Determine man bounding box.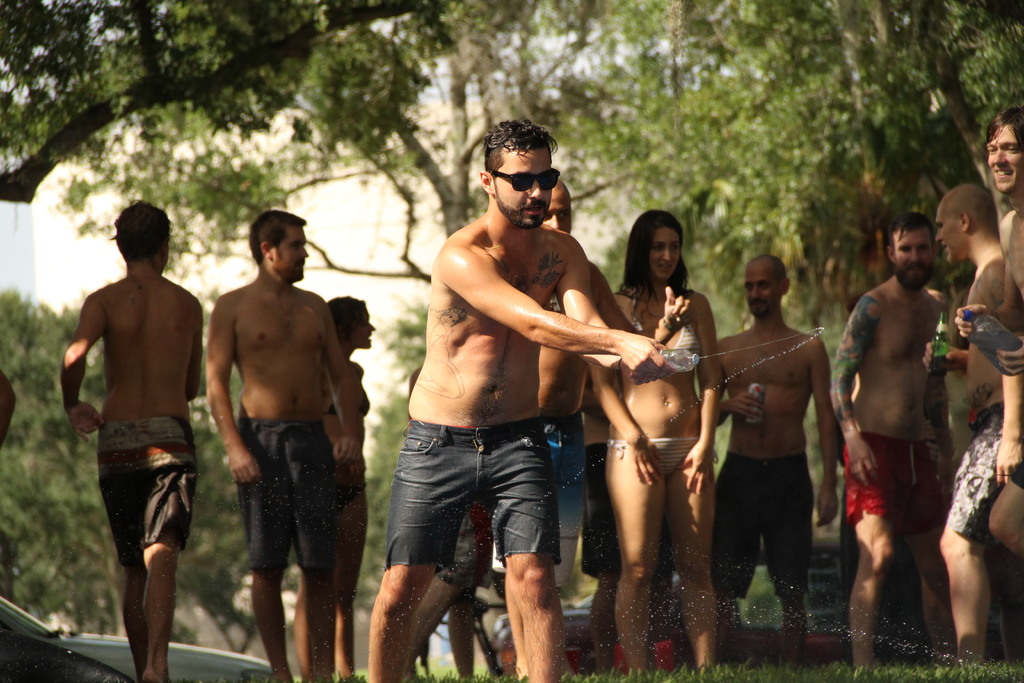
Determined: 409,174,689,682.
